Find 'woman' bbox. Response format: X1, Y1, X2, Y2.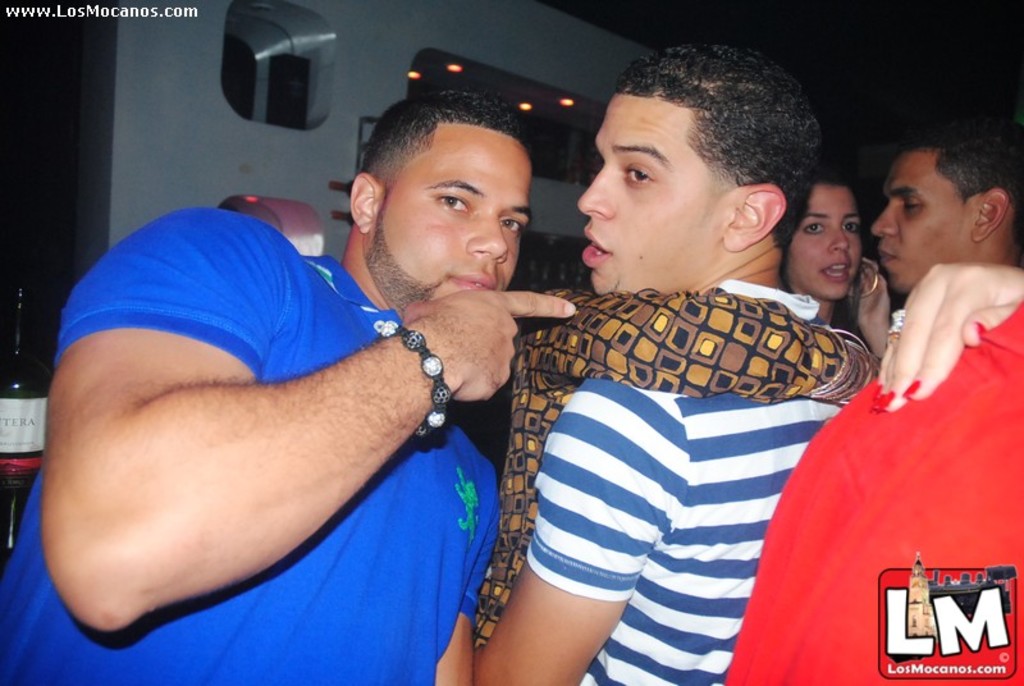
782, 161, 884, 351.
